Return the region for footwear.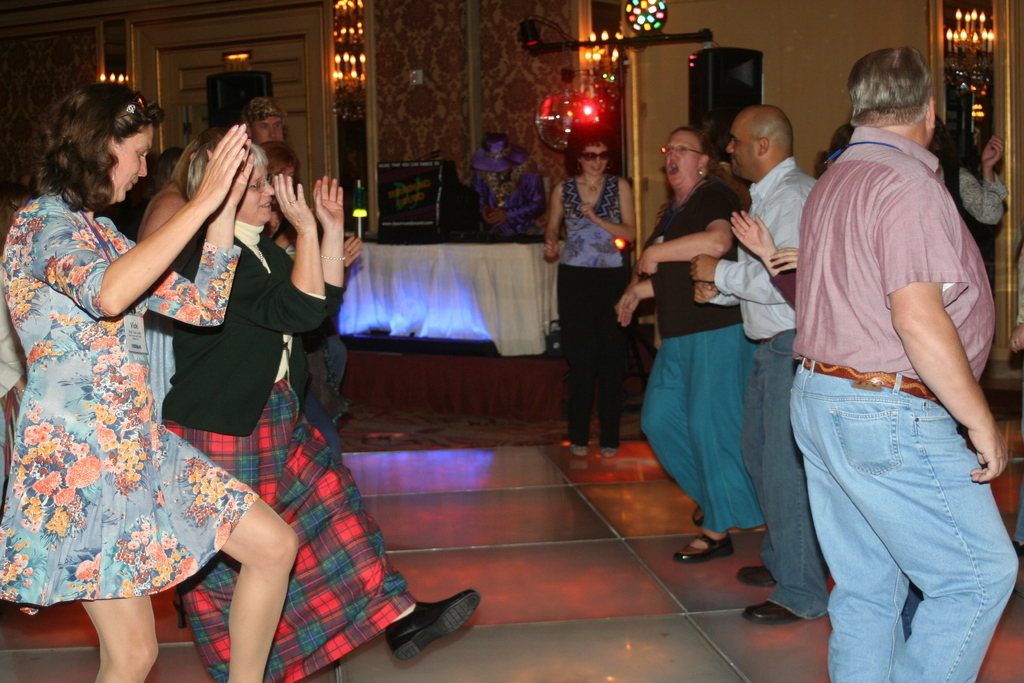
{"left": 736, "top": 562, "right": 788, "bottom": 587}.
